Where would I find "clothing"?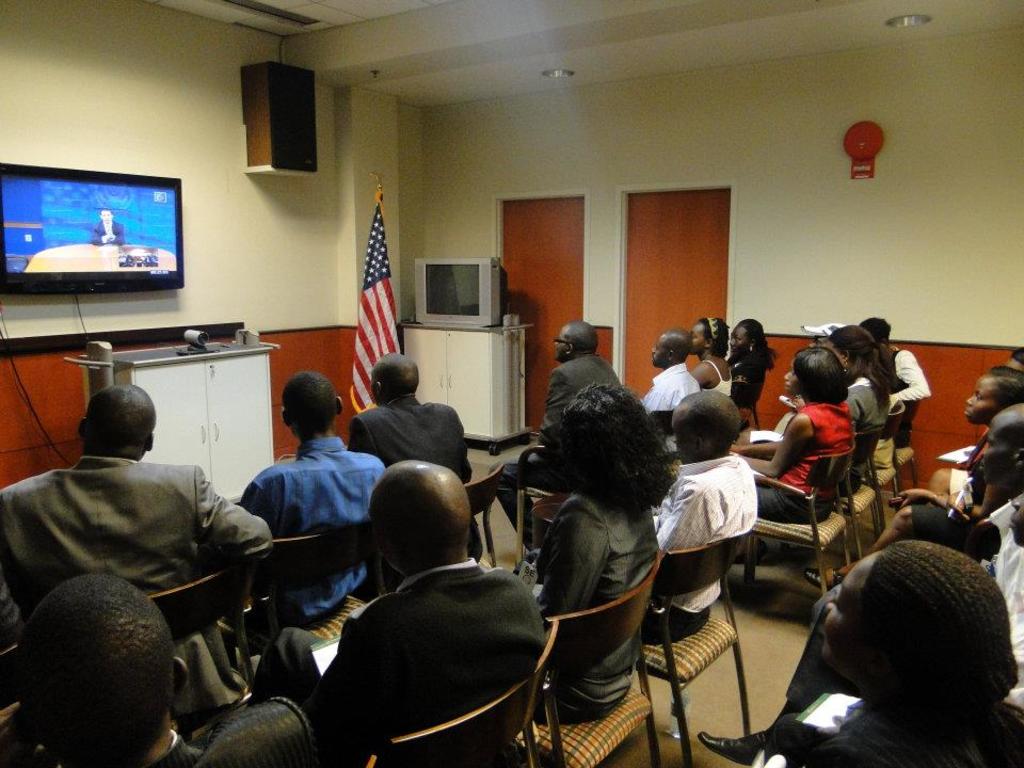
At <bbox>0, 451, 283, 746</bbox>.
